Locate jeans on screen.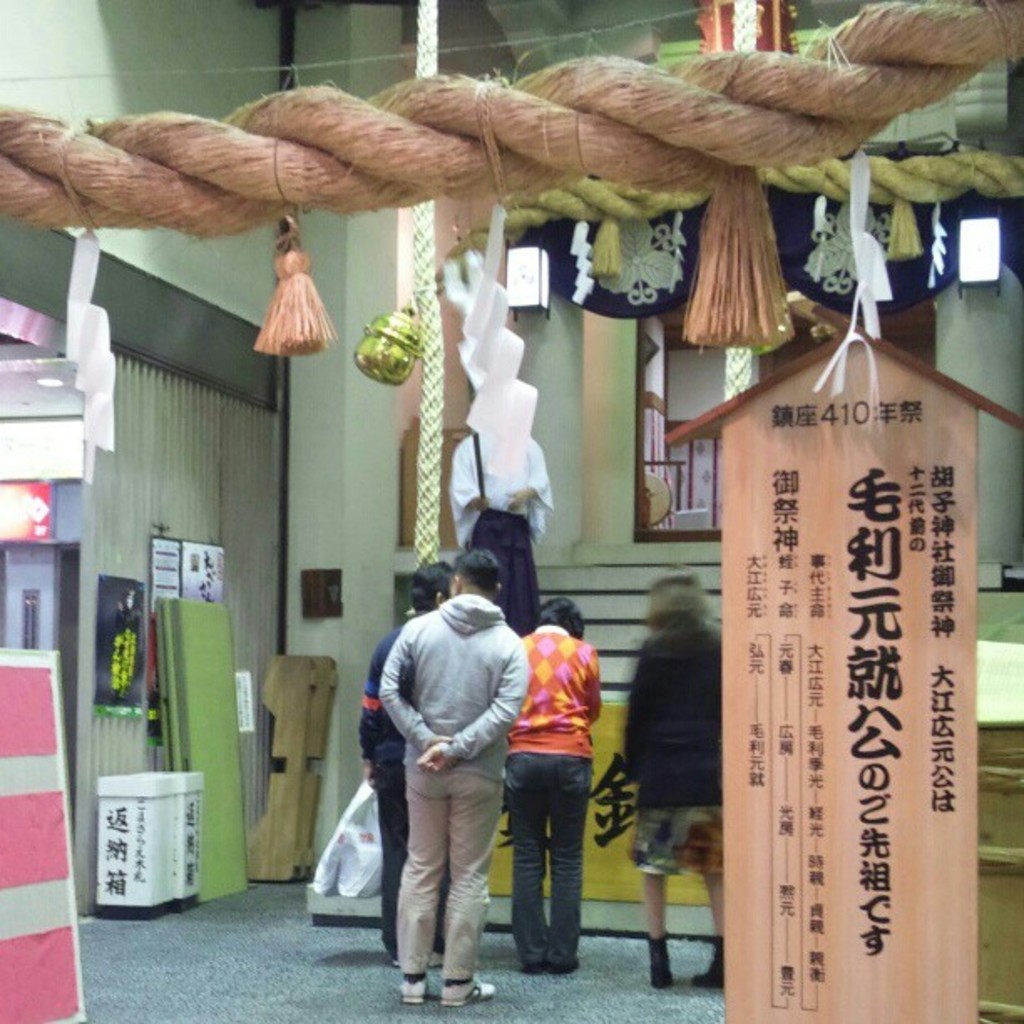
On screen at region(510, 771, 589, 997).
